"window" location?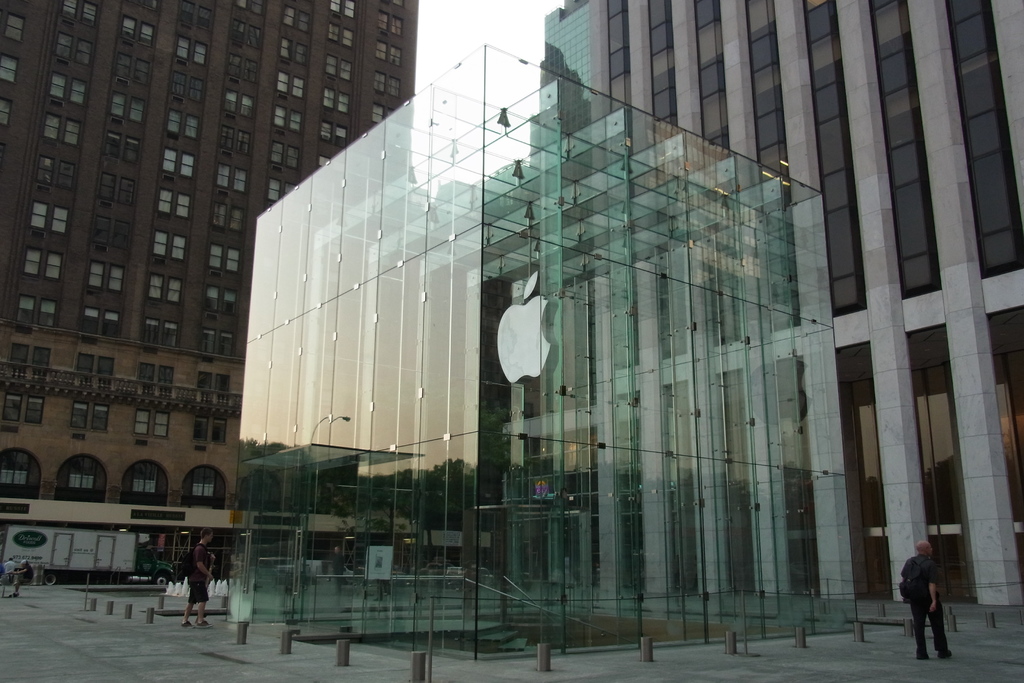
Rect(292, 142, 303, 170)
